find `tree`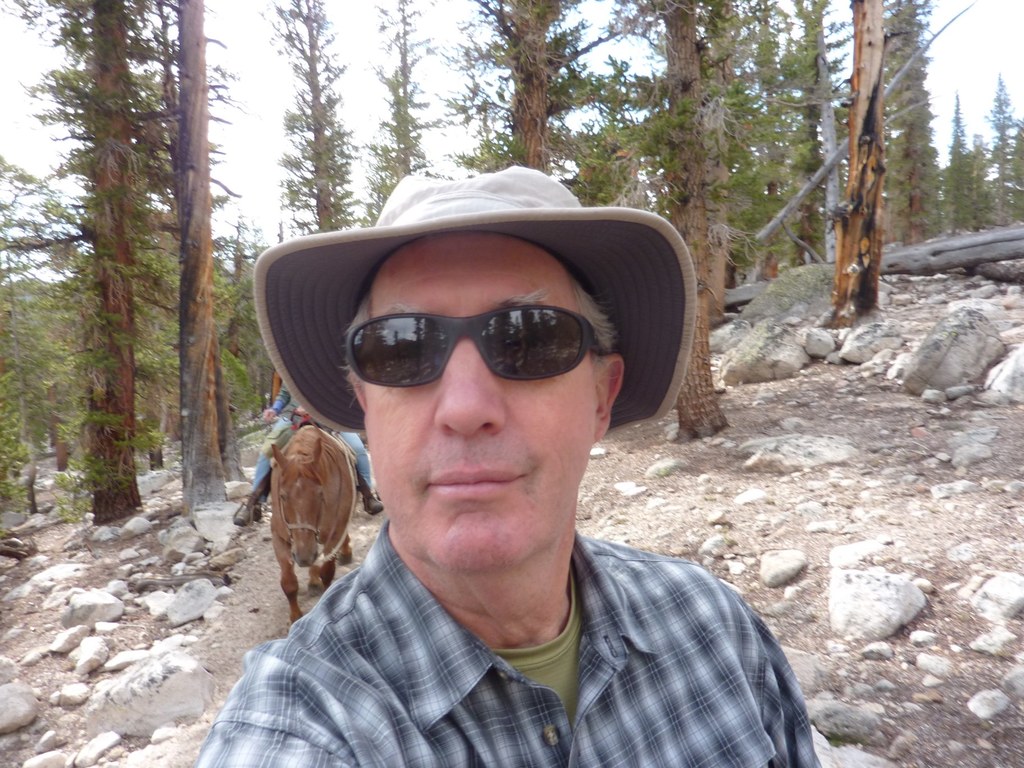
<bbox>353, 0, 451, 234</bbox>
